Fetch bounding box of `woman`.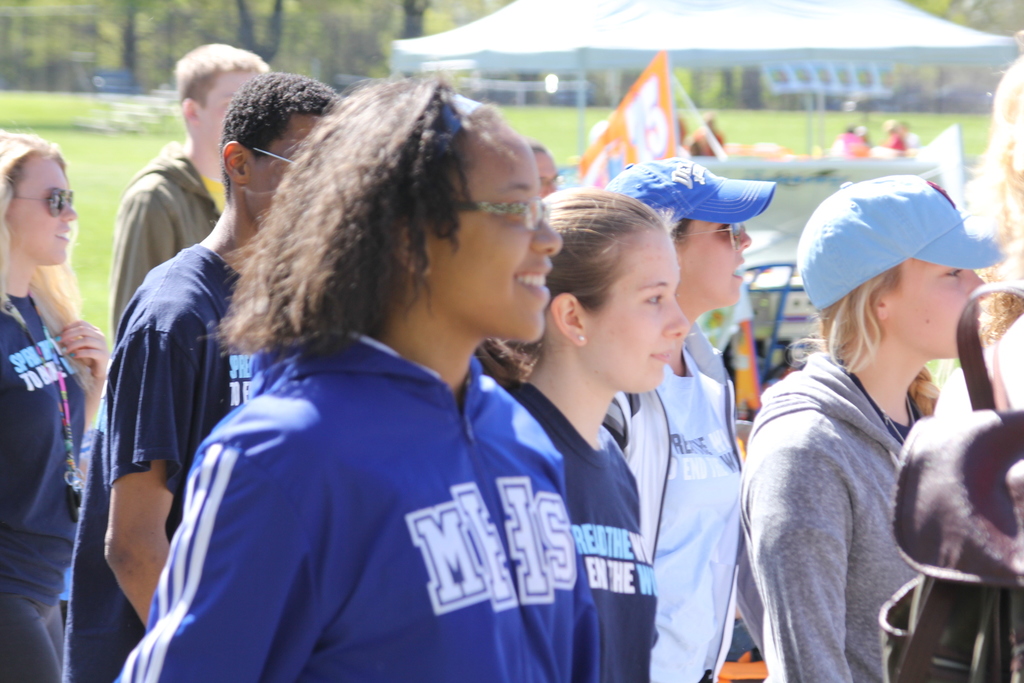
Bbox: select_region(470, 186, 691, 682).
